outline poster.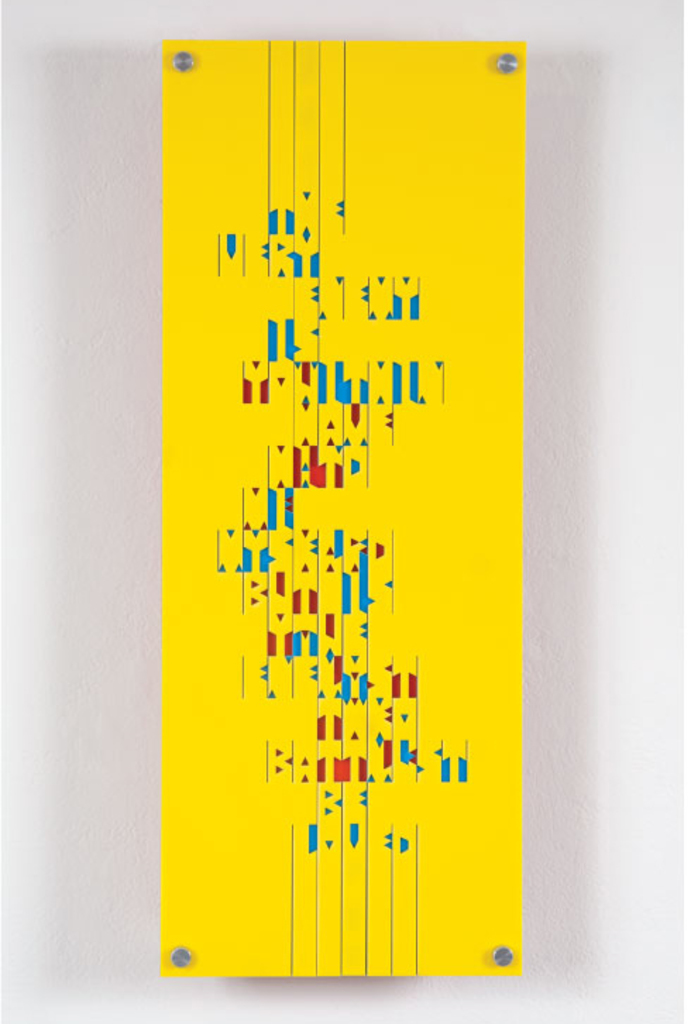
Outline: {"x1": 0, "y1": 0, "x2": 690, "y2": 1023}.
